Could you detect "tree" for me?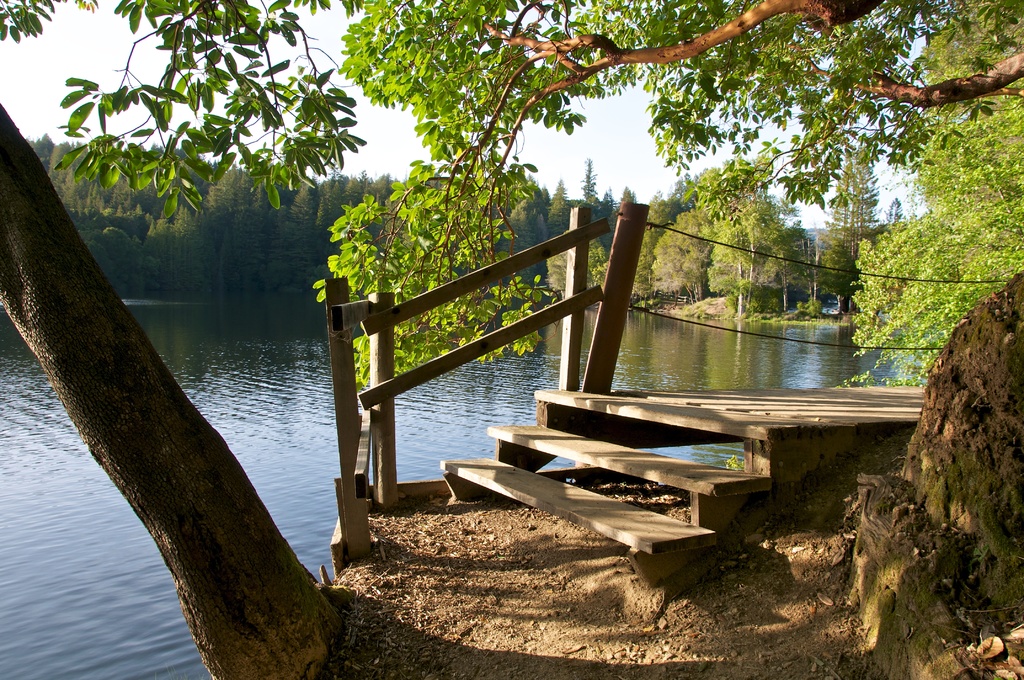
Detection result: locate(0, 0, 360, 218).
